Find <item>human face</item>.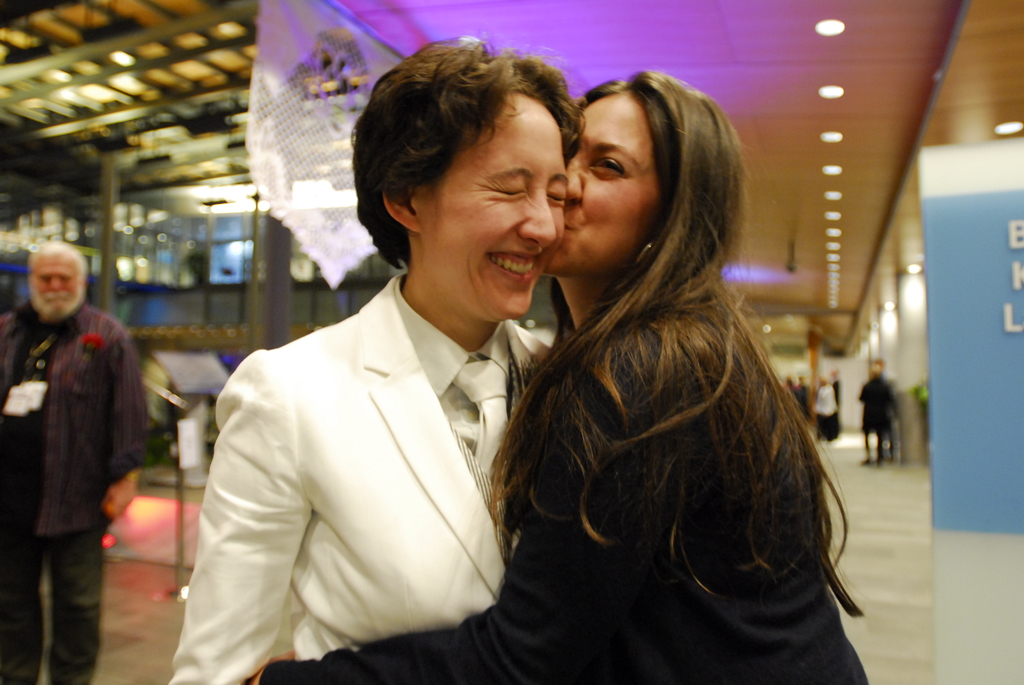
(417,93,570,318).
